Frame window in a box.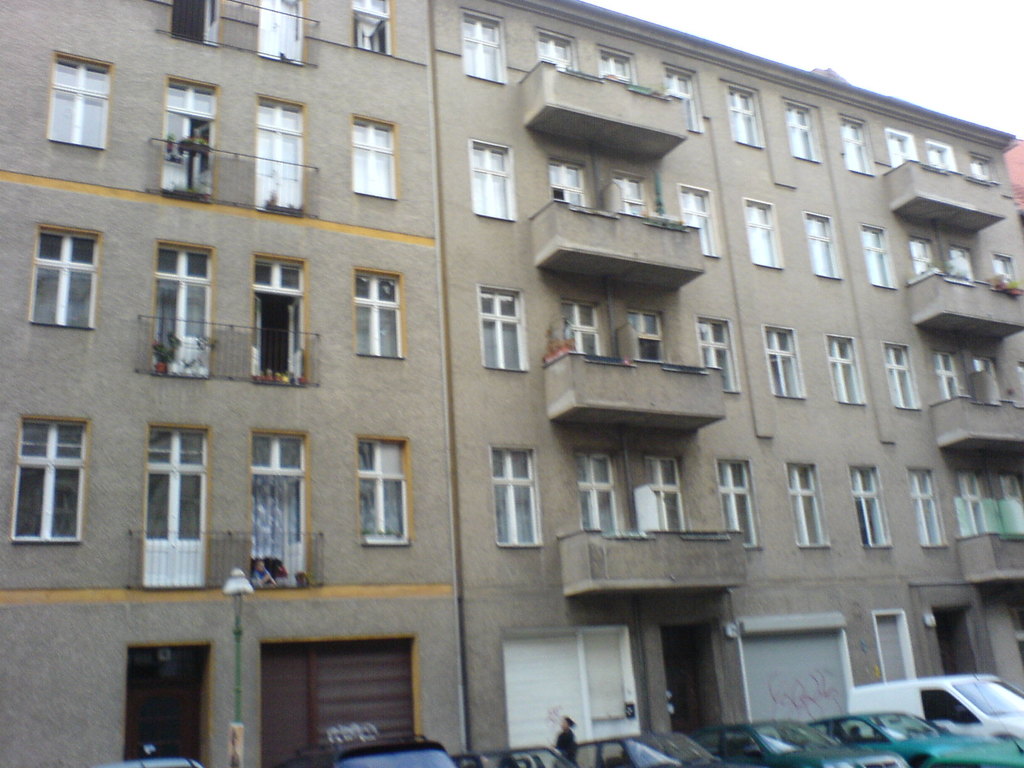
rect(916, 470, 945, 542).
